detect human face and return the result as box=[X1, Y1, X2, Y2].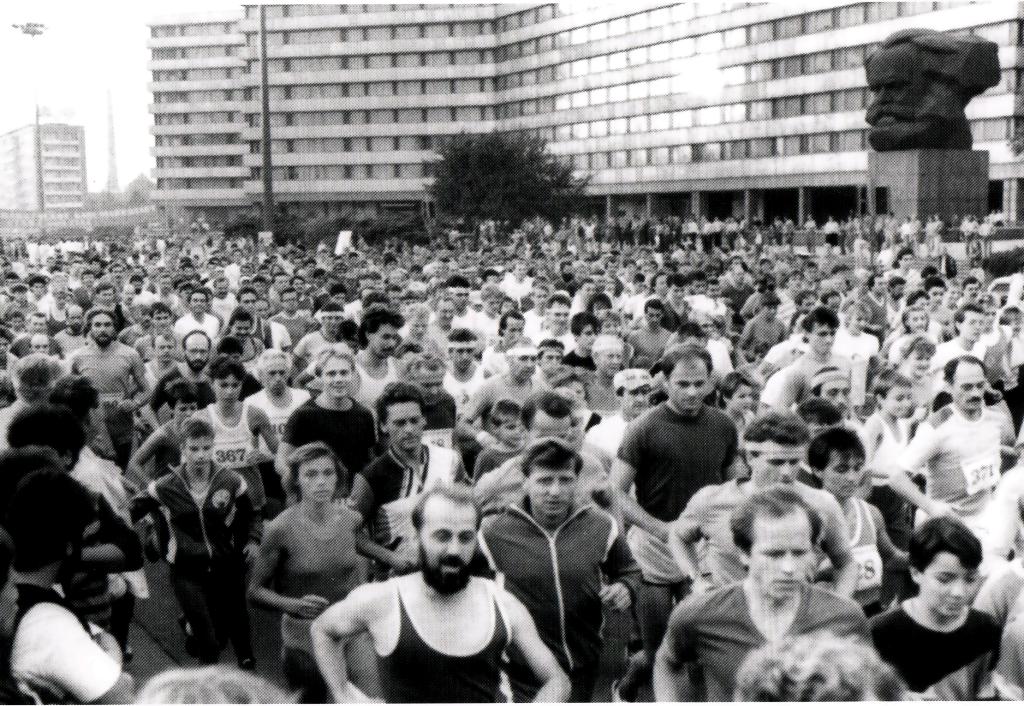
box=[419, 504, 477, 575].
